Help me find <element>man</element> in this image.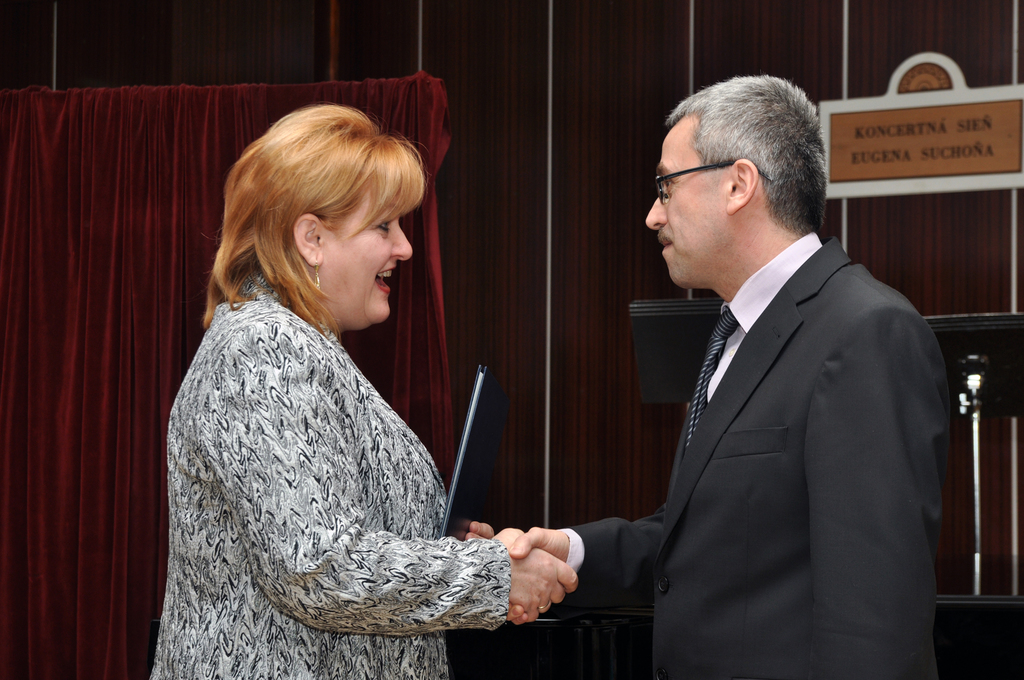
Found it: [x1=533, y1=84, x2=972, y2=663].
